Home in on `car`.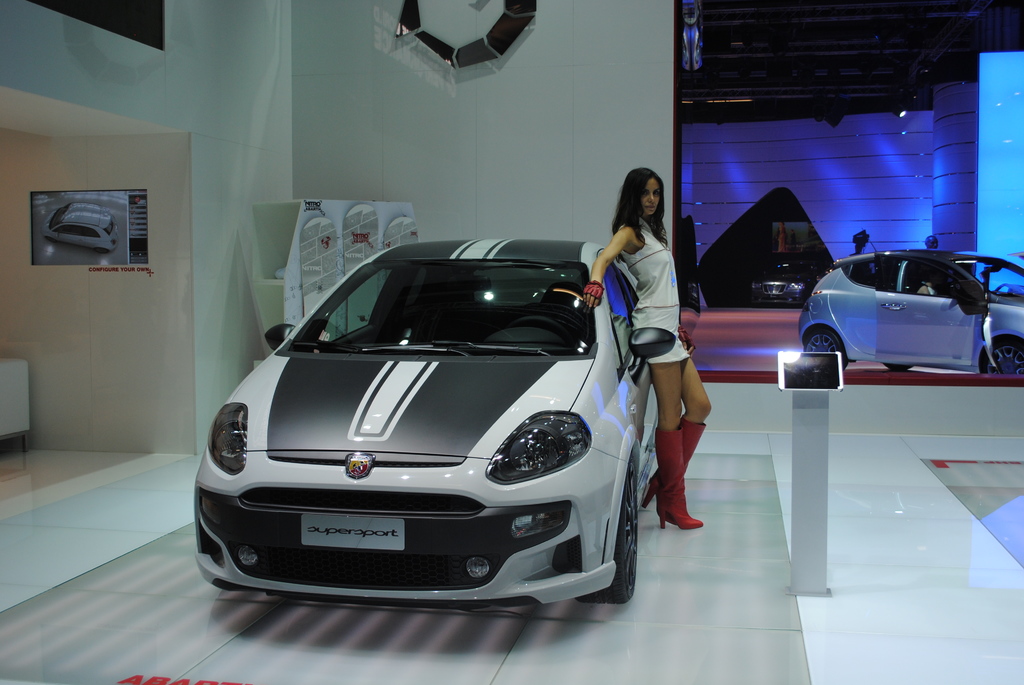
Homed in at [x1=42, y1=198, x2=124, y2=253].
